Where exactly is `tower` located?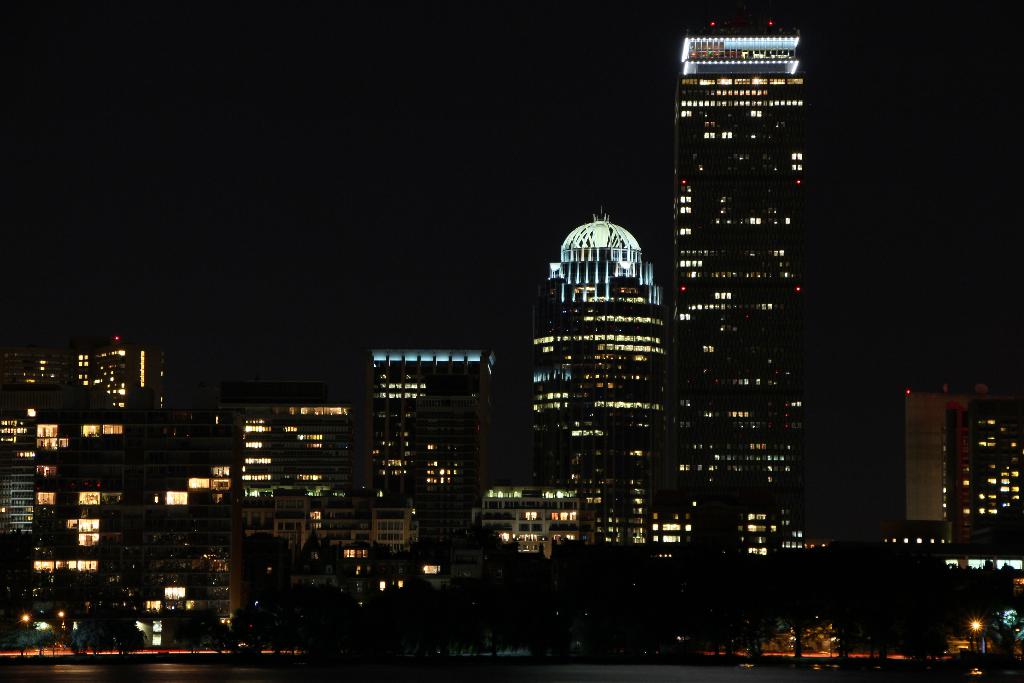
Its bounding box is crop(623, 0, 840, 573).
